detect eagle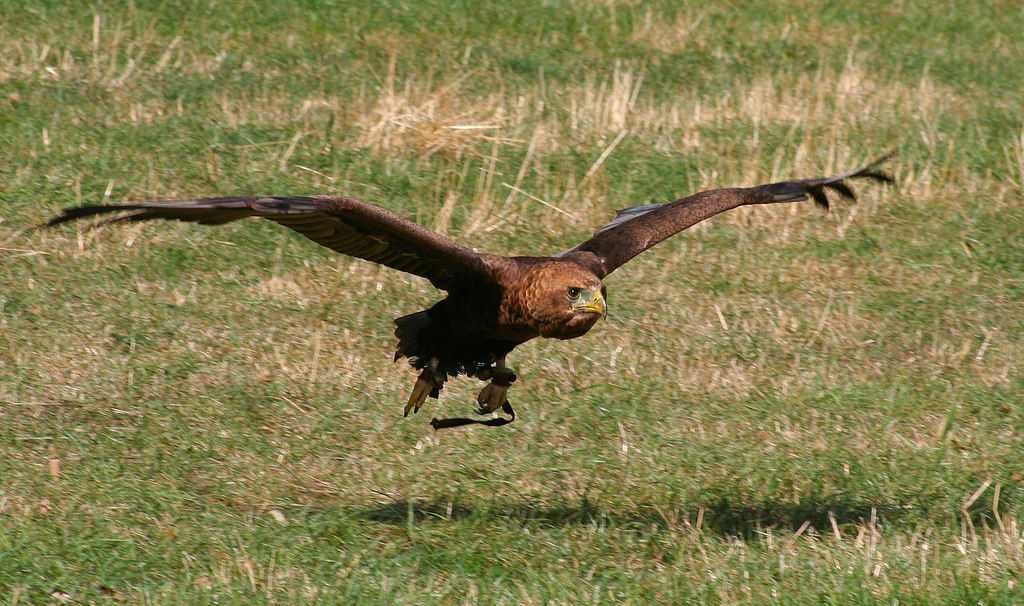
x1=37, y1=135, x2=928, y2=428
